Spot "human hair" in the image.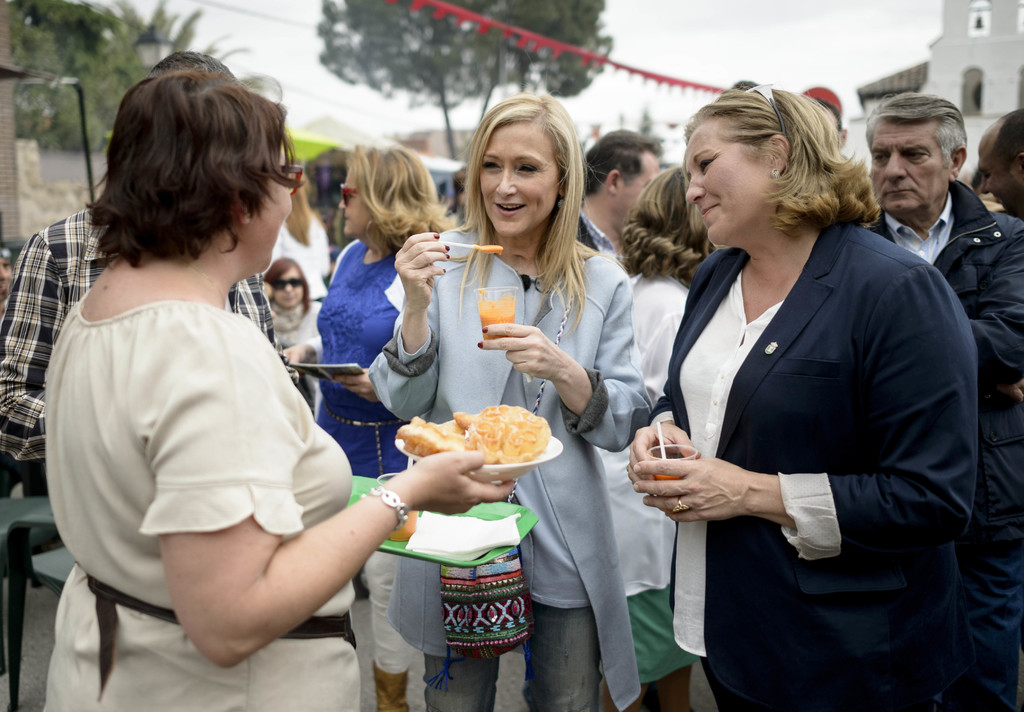
"human hair" found at [347, 143, 457, 249].
